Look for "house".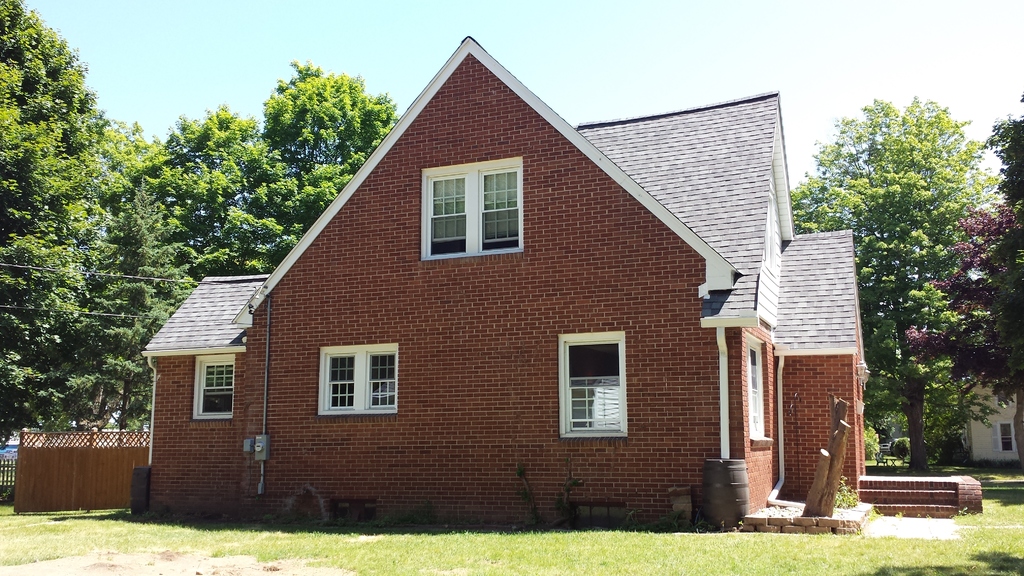
Found: box=[19, 28, 845, 540].
